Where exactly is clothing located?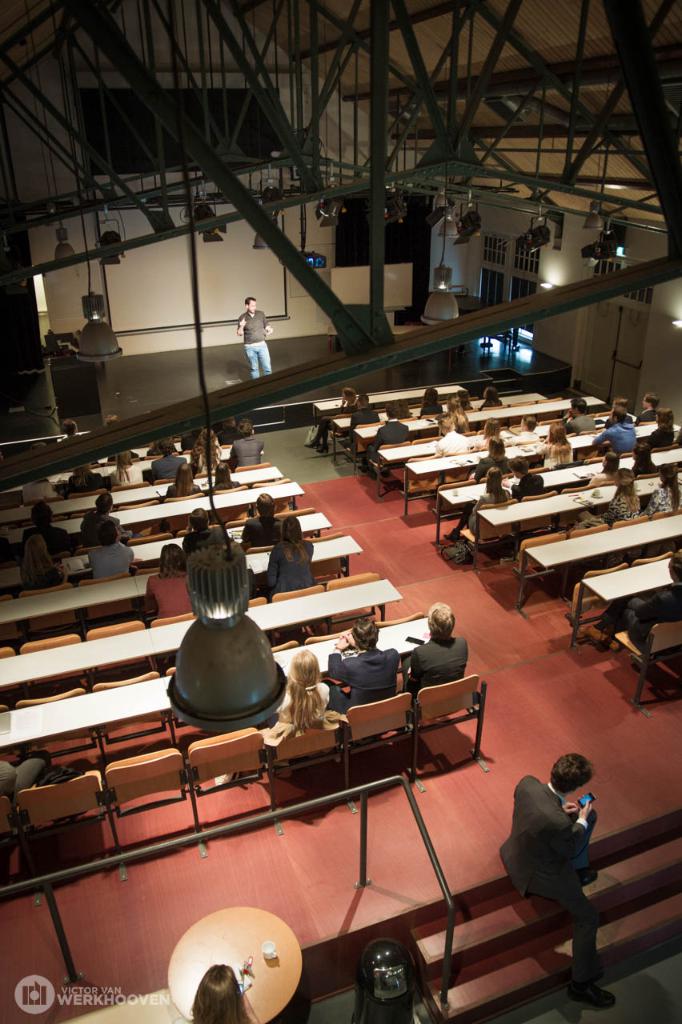
Its bounding box is bbox=(498, 766, 596, 885).
